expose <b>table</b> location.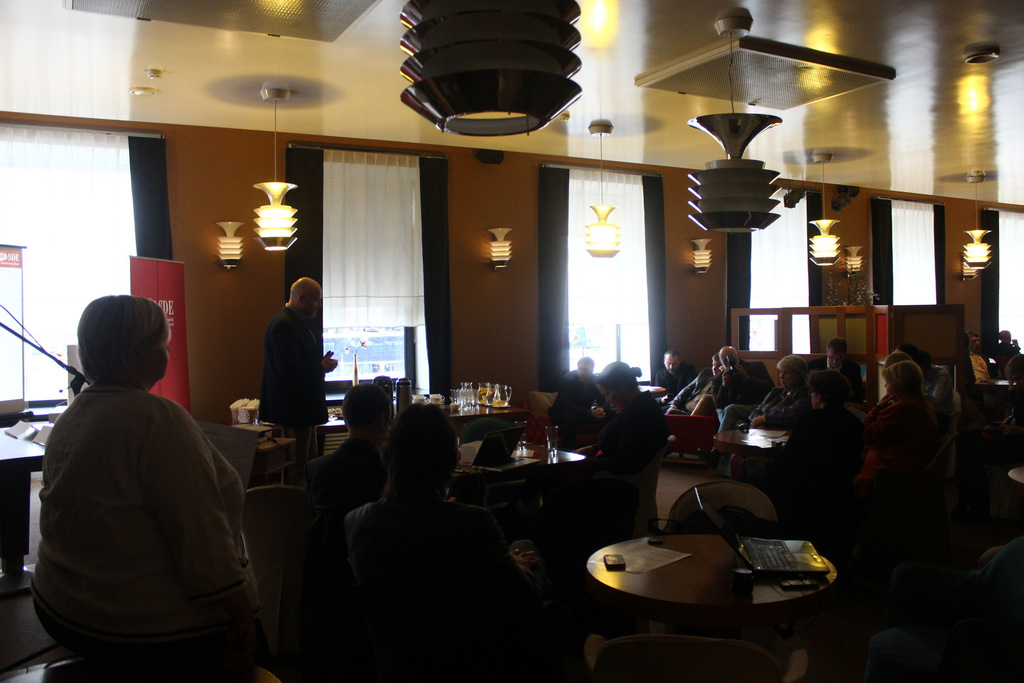
Exposed at locate(0, 421, 50, 593).
